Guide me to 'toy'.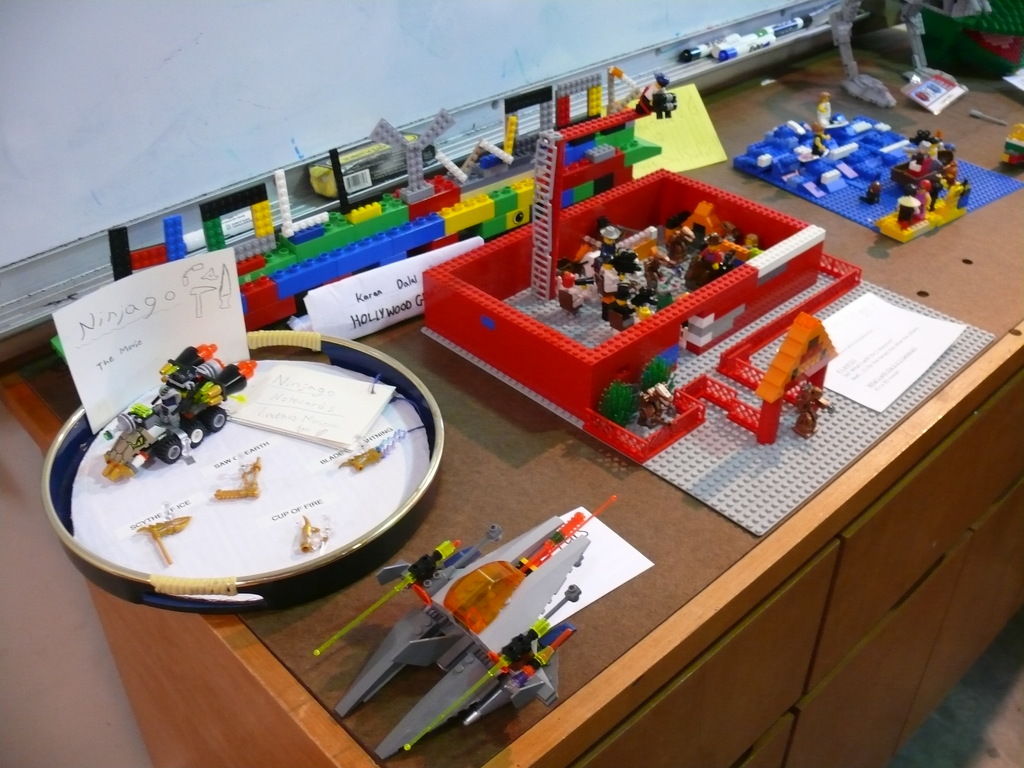
Guidance: {"left": 312, "top": 497, "right": 616, "bottom": 765}.
